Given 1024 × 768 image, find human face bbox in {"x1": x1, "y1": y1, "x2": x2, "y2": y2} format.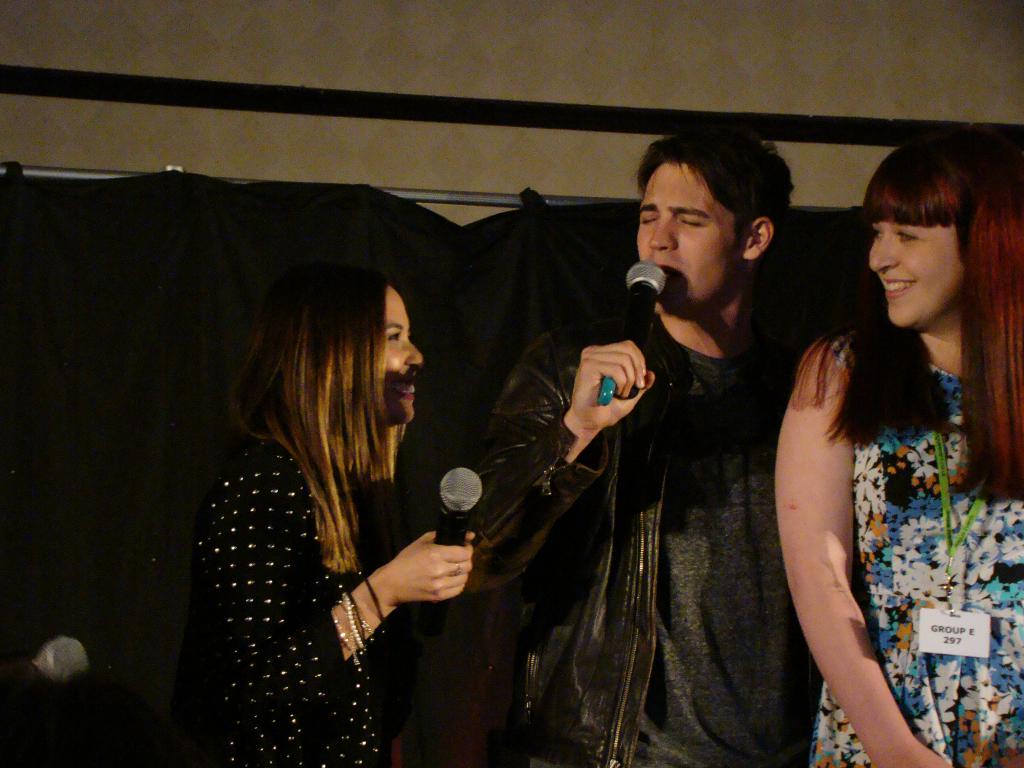
{"x1": 636, "y1": 163, "x2": 749, "y2": 314}.
